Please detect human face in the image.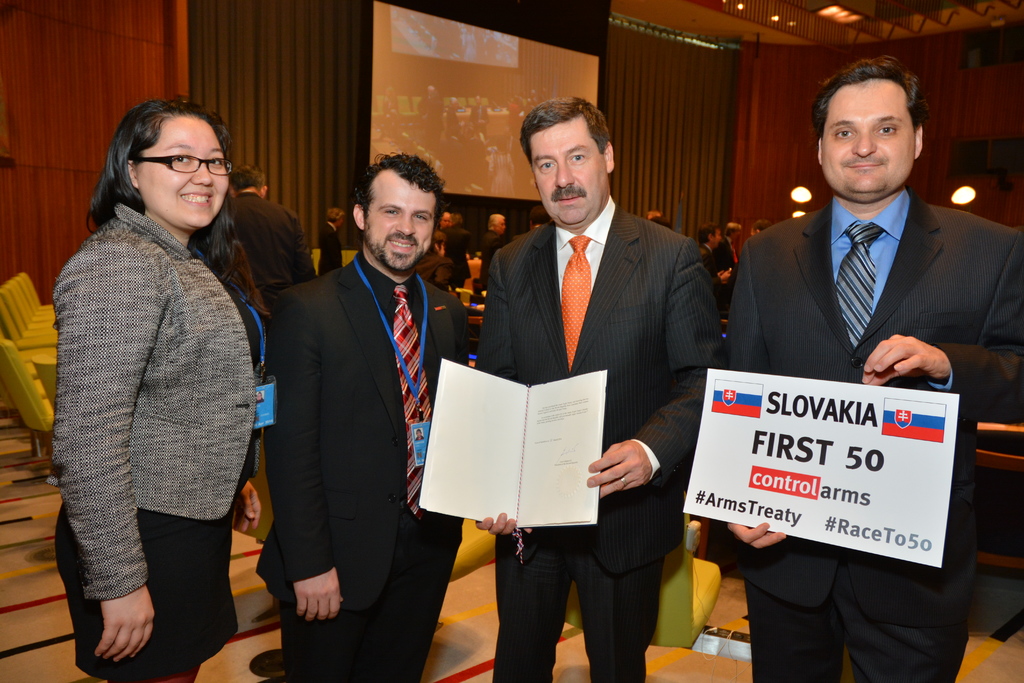
[x1=141, y1=115, x2=232, y2=226].
